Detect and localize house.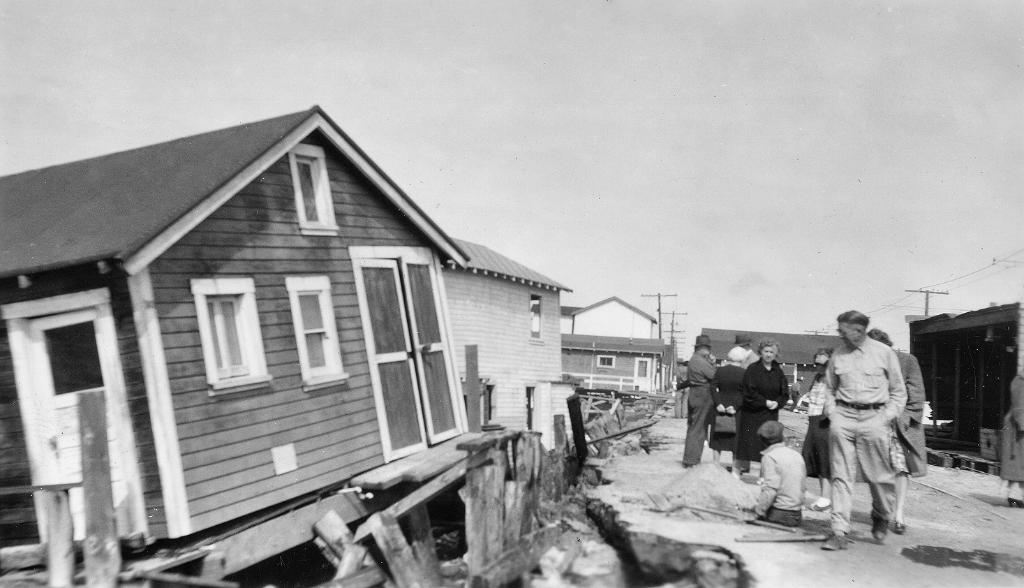
Localized at <region>53, 127, 538, 531</region>.
